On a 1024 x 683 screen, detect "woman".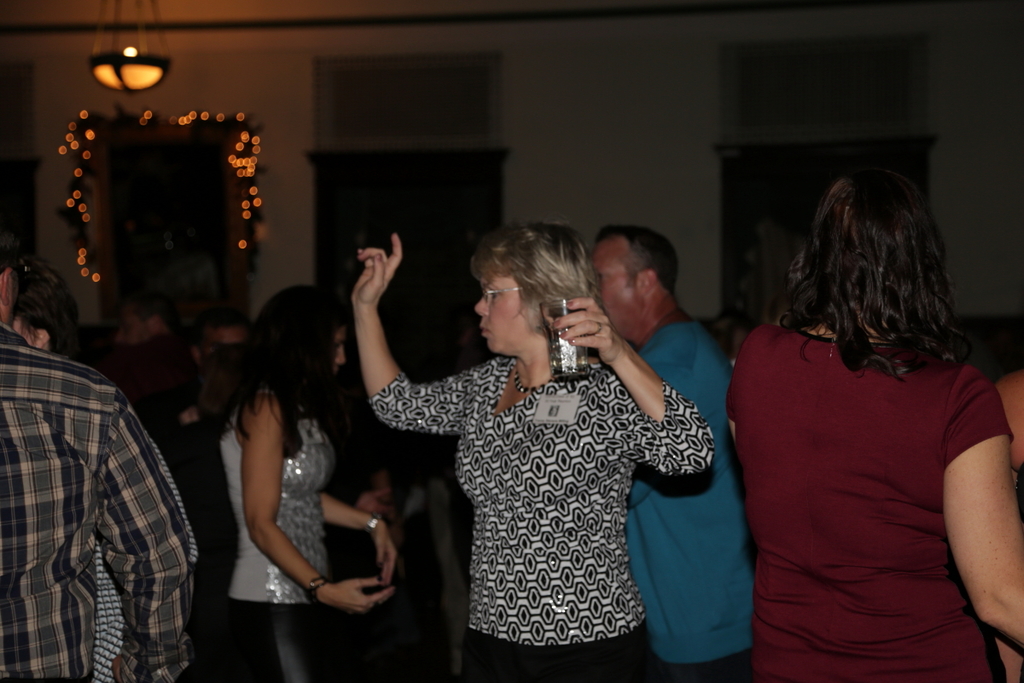
351,223,716,682.
